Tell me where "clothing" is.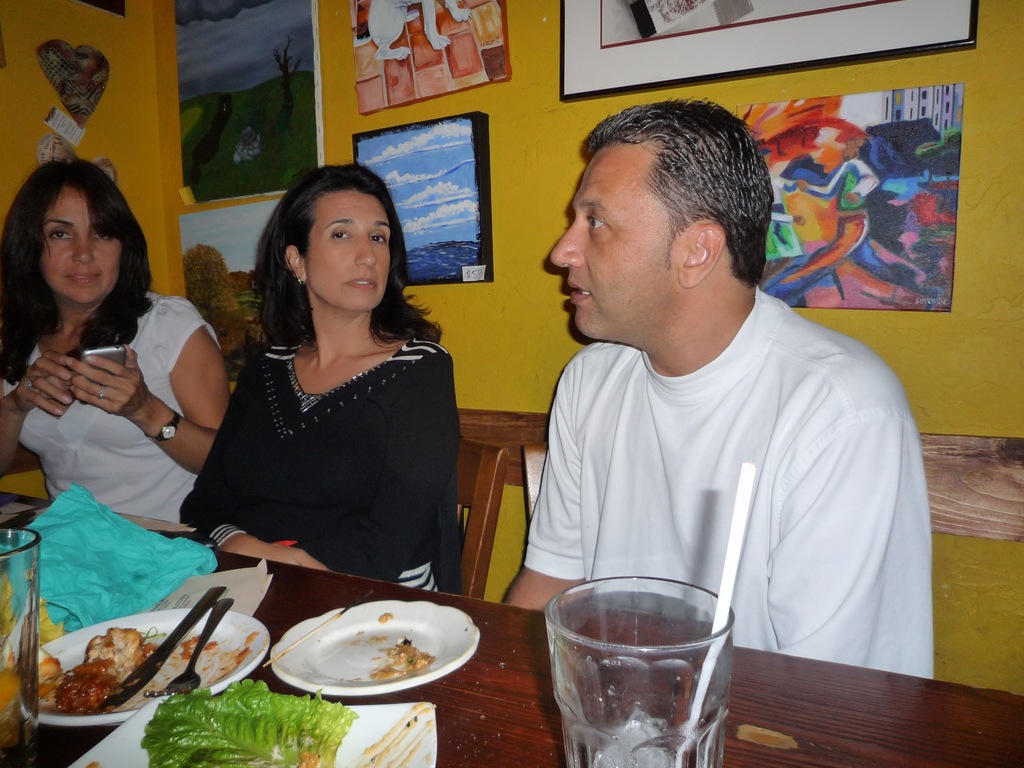
"clothing" is at box=[521, 286, 935, 679].
